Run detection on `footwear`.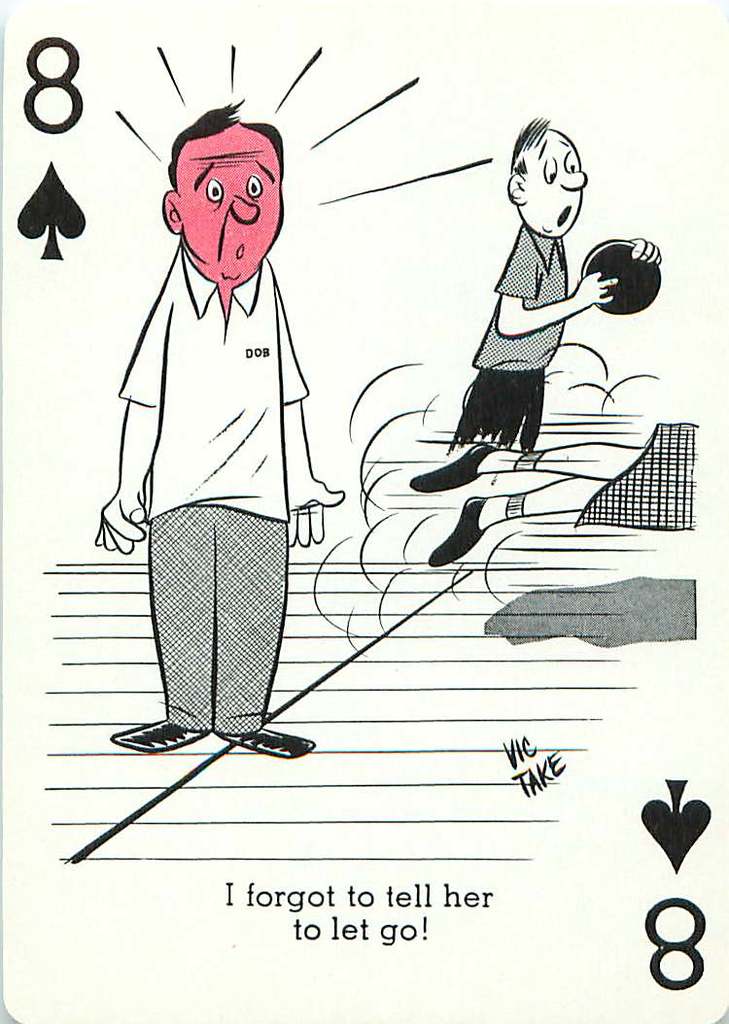
Result: x1=426 y1=485 x2=497 y2=564.
